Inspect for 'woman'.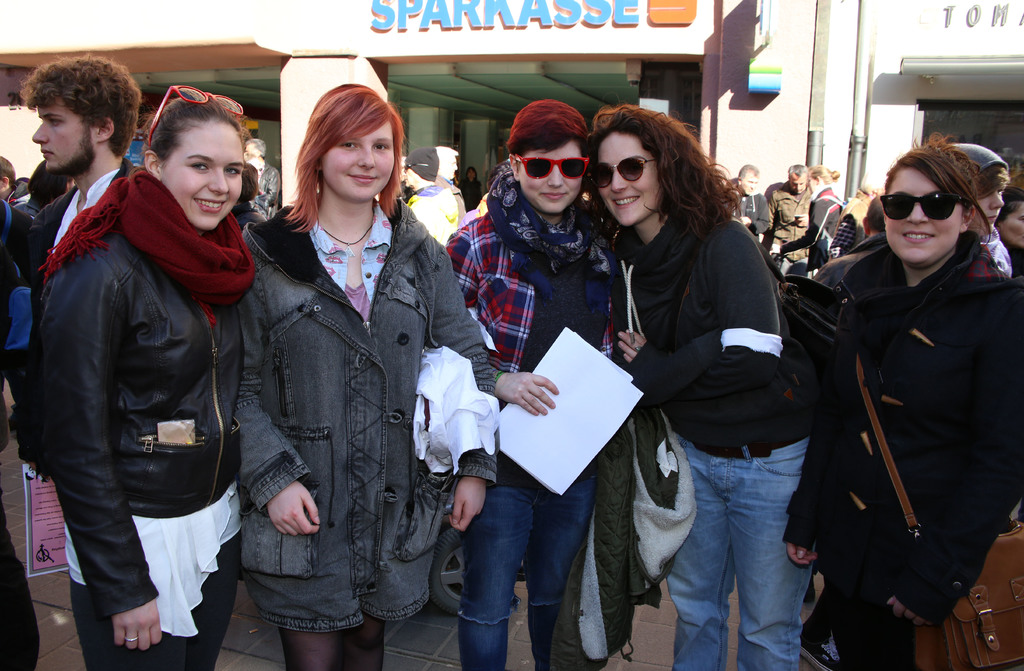
Inspection: 32, 95, 259, 670.
